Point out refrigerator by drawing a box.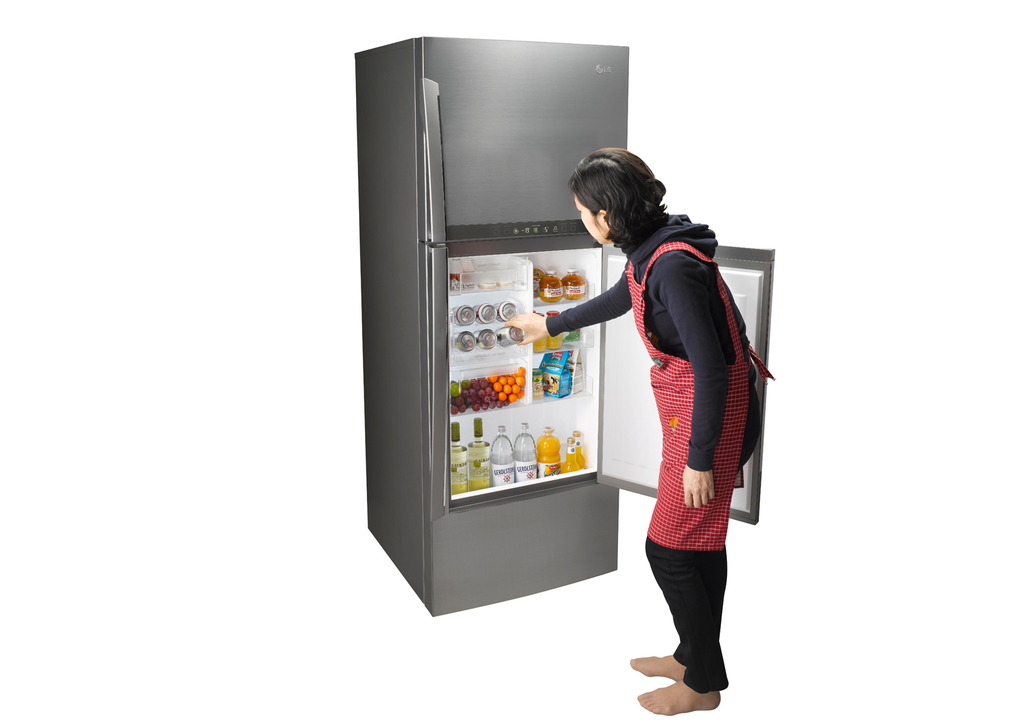
detection(353, 29, 776, 617).
